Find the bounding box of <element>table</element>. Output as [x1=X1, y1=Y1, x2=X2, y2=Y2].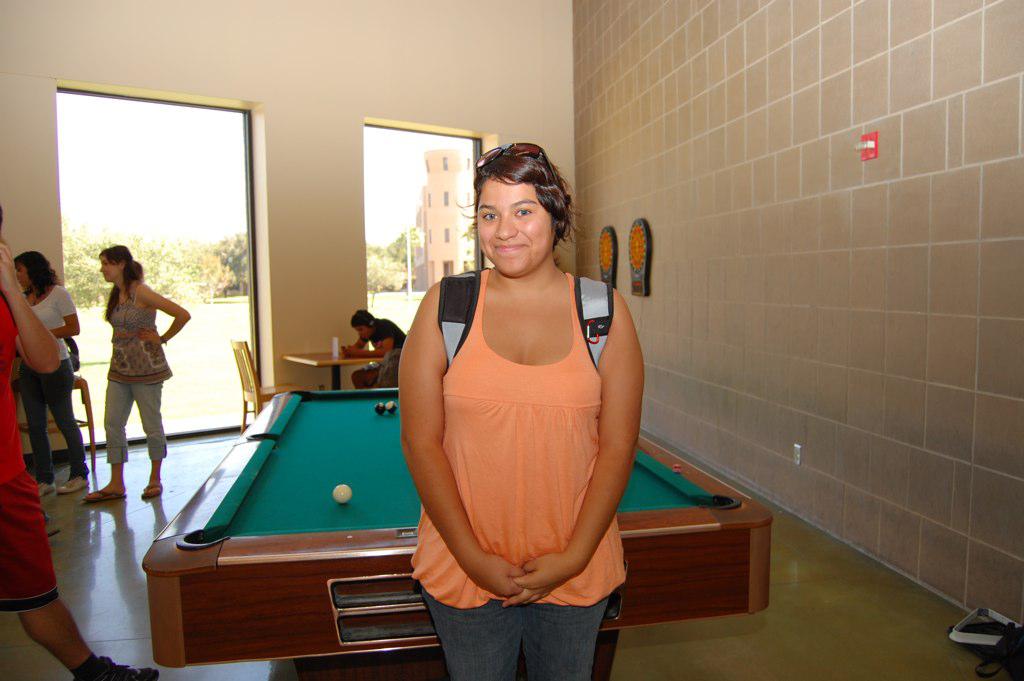
[x1=283, y1=344, x2=385, y2=390].
